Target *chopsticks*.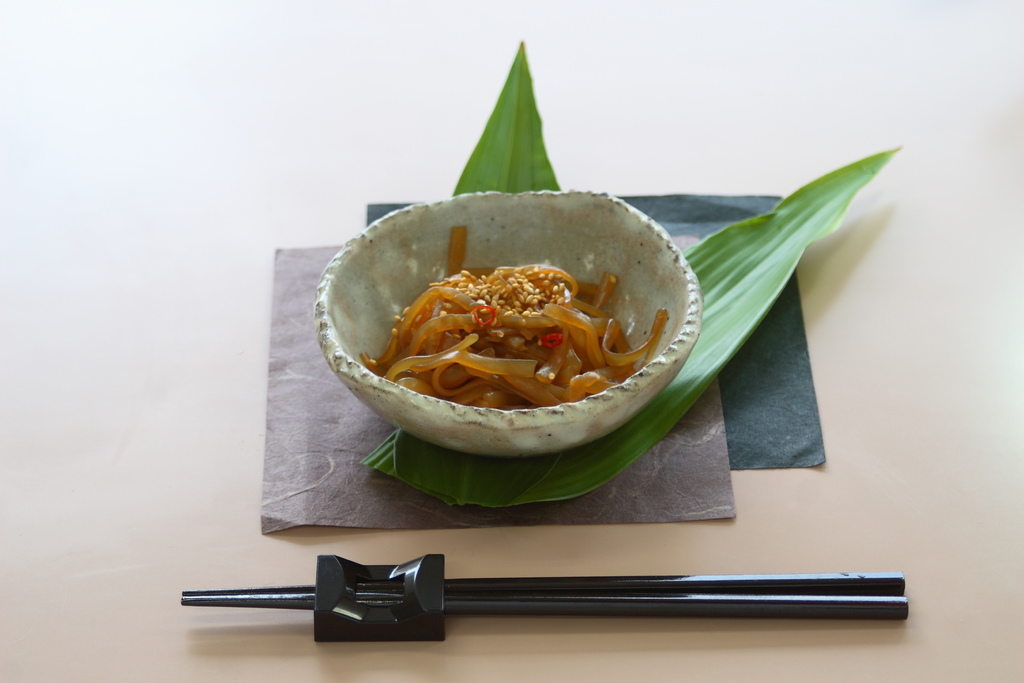
Target region: 244:552:917:658.
